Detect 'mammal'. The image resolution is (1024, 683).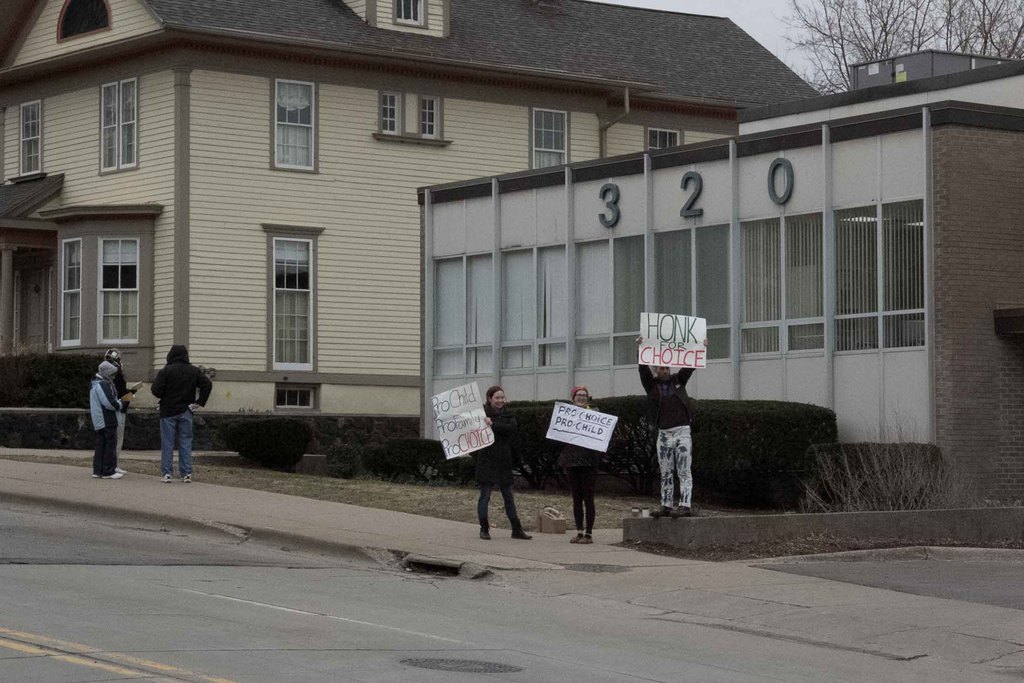
<box>570,381,613,540</box>.
